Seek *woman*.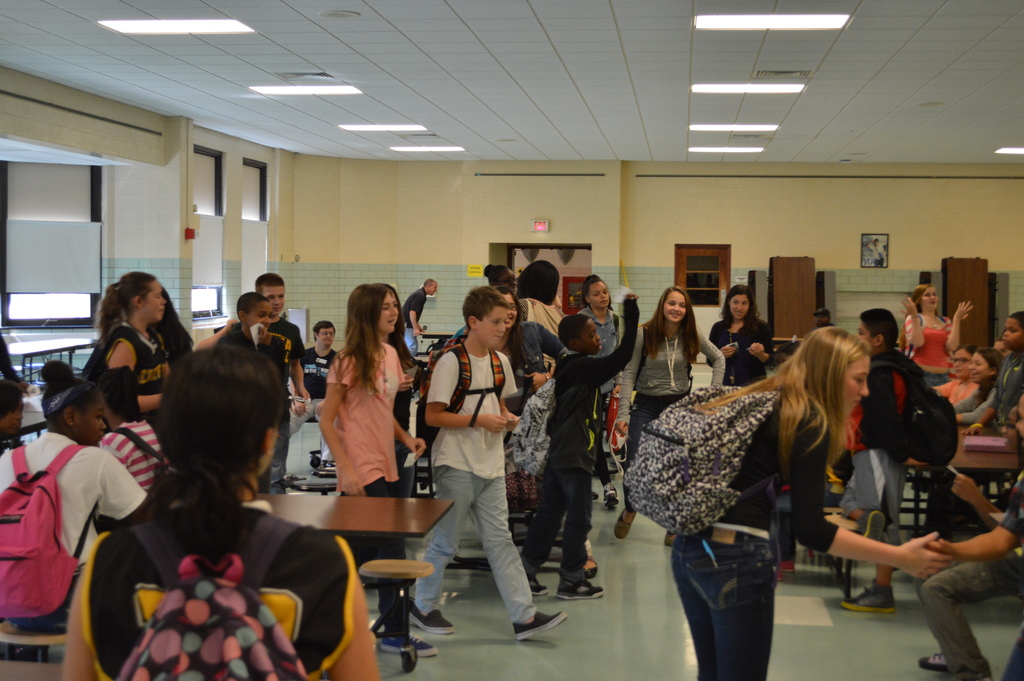
l=0, t=359, r=152, b=634.
